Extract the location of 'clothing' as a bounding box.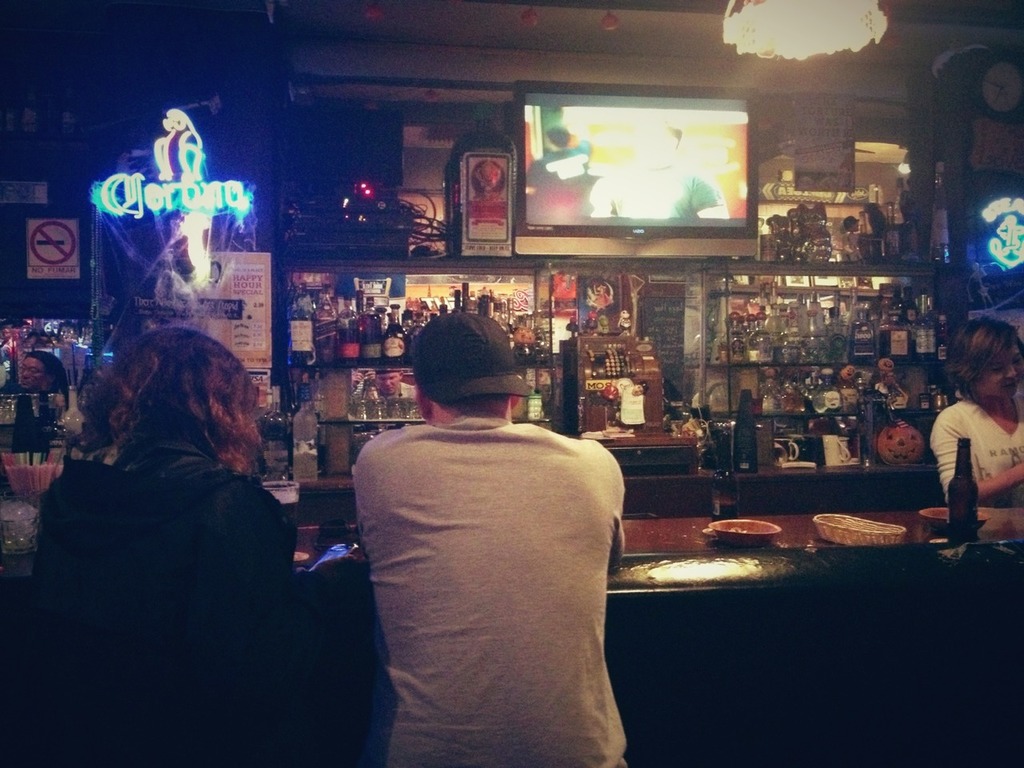
<region>926, 403, 1023, 514</region>.
